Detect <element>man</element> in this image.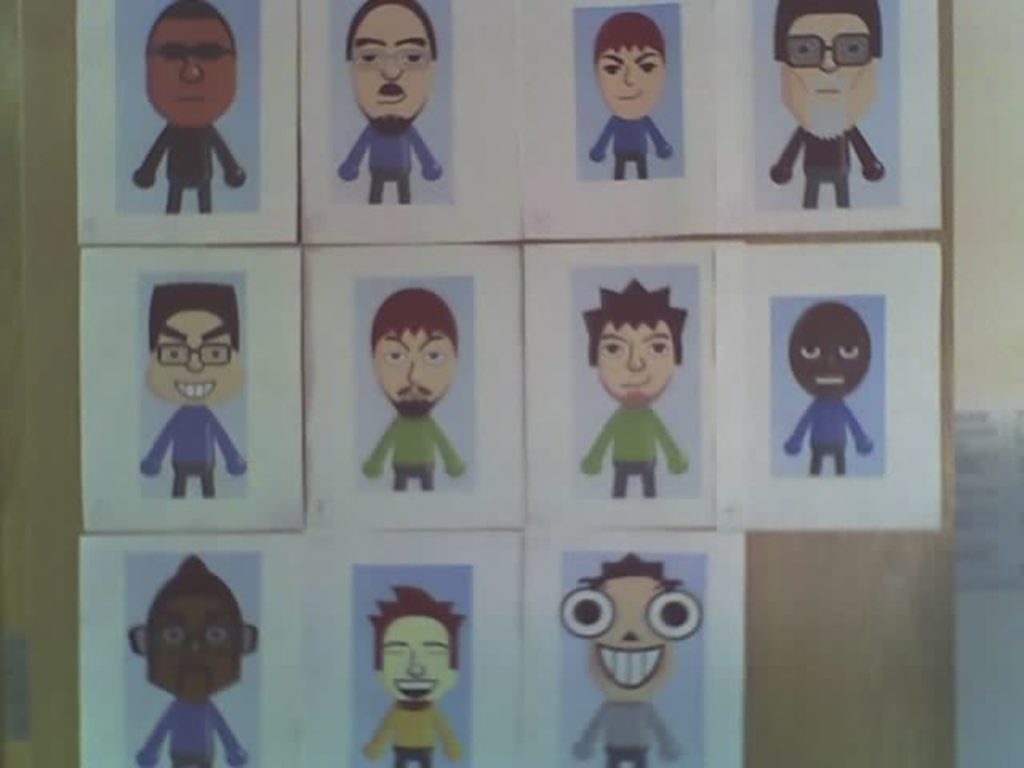
Detection: bbox=[747, 14, 907, 210].
